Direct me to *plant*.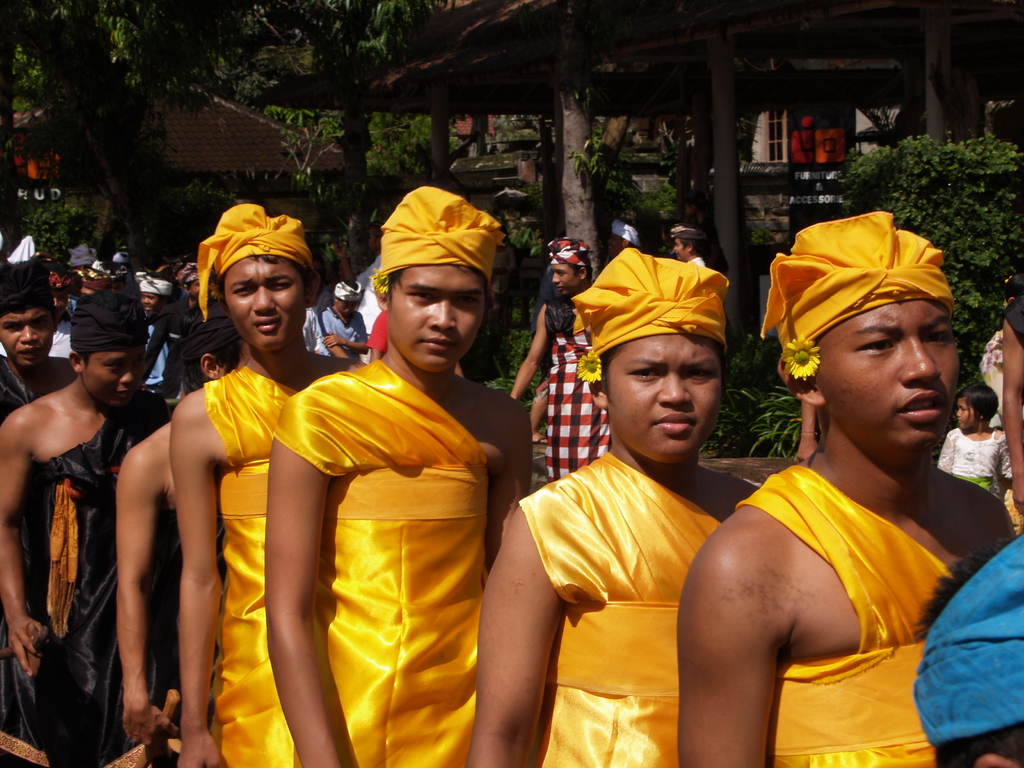
Direction: x1=12 y1=201 x2=100 y2=262.
